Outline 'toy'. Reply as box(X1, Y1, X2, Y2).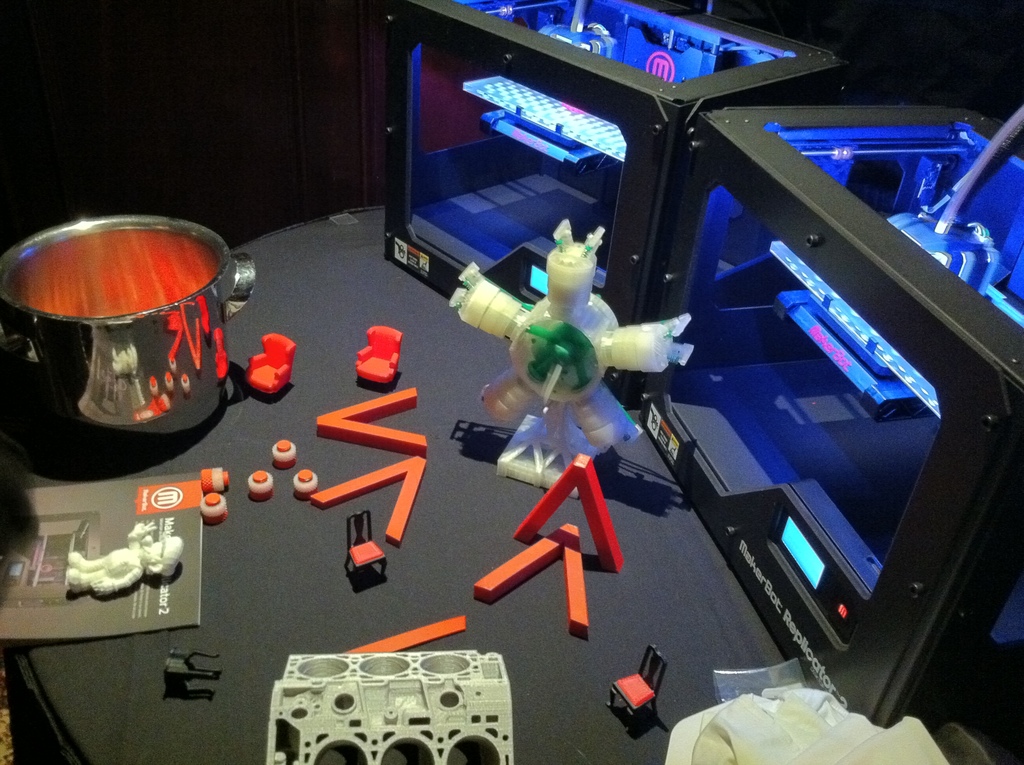
box(250, 467, 268, 499).
